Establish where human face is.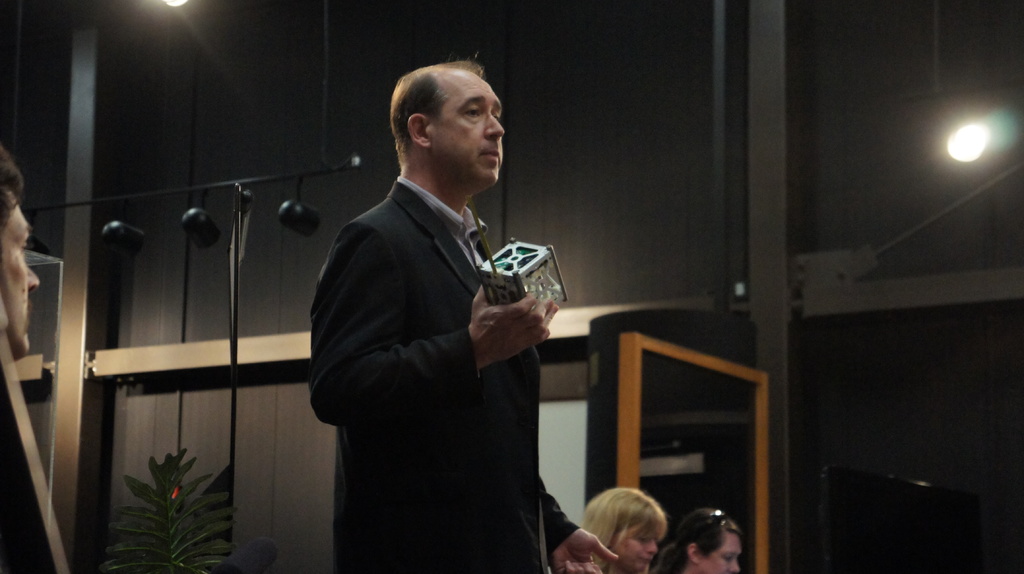
Established at 434:73:506:184.
